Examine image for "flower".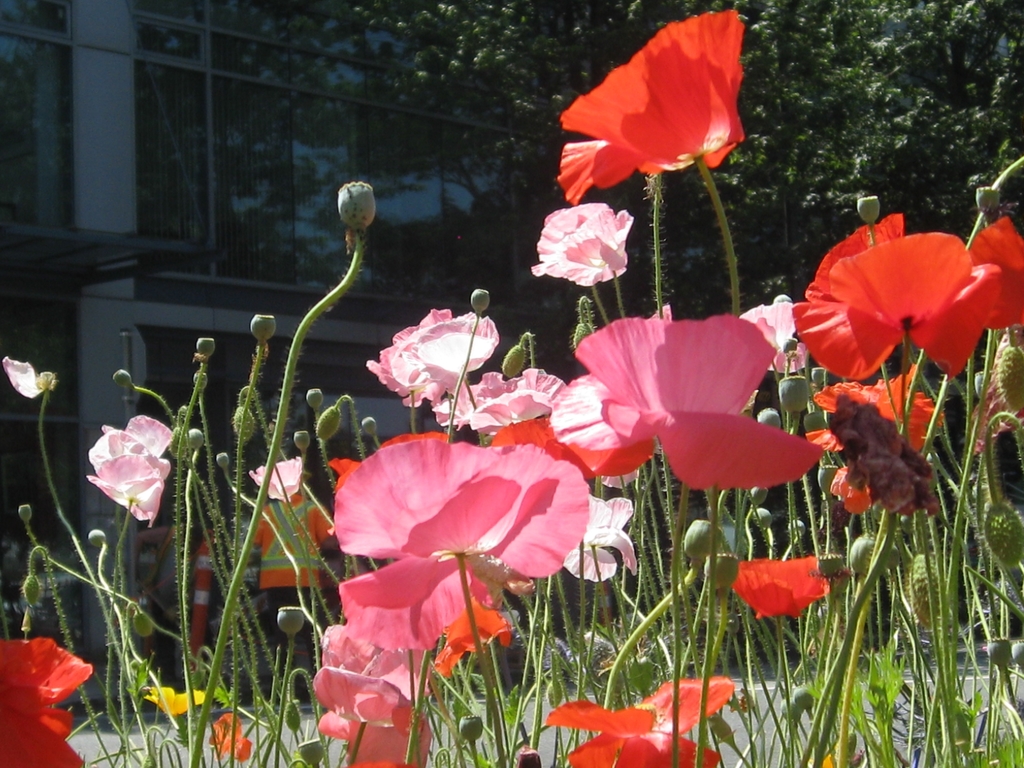
Examination result: x1=437 y1=373 x2=560 y2=430.
